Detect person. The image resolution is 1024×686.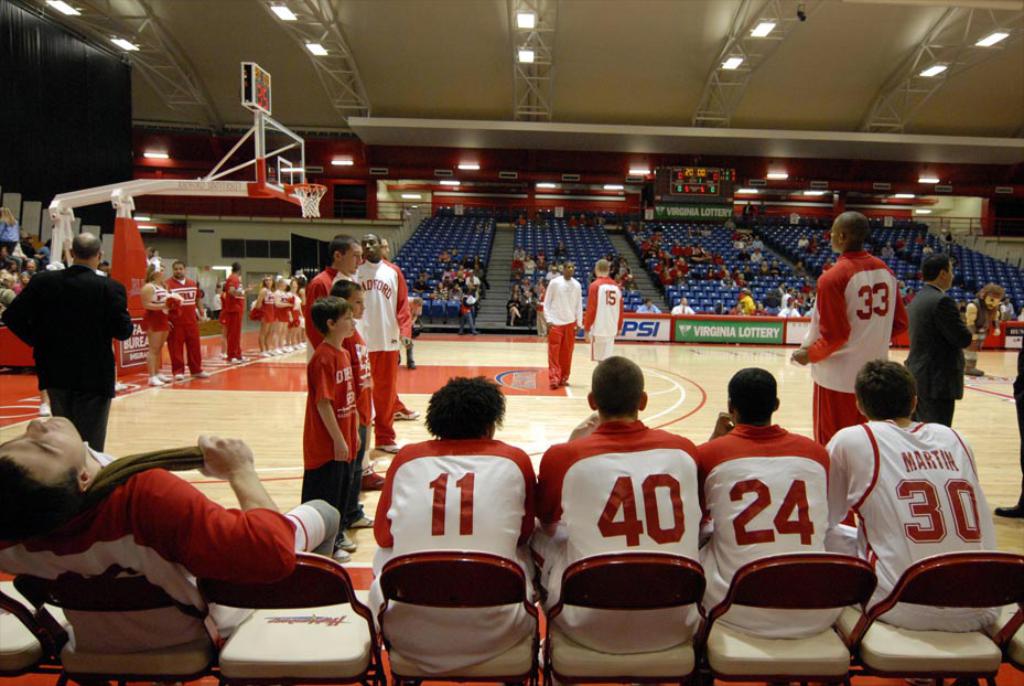
[left=349, top=228, right=410, bottom=457].
